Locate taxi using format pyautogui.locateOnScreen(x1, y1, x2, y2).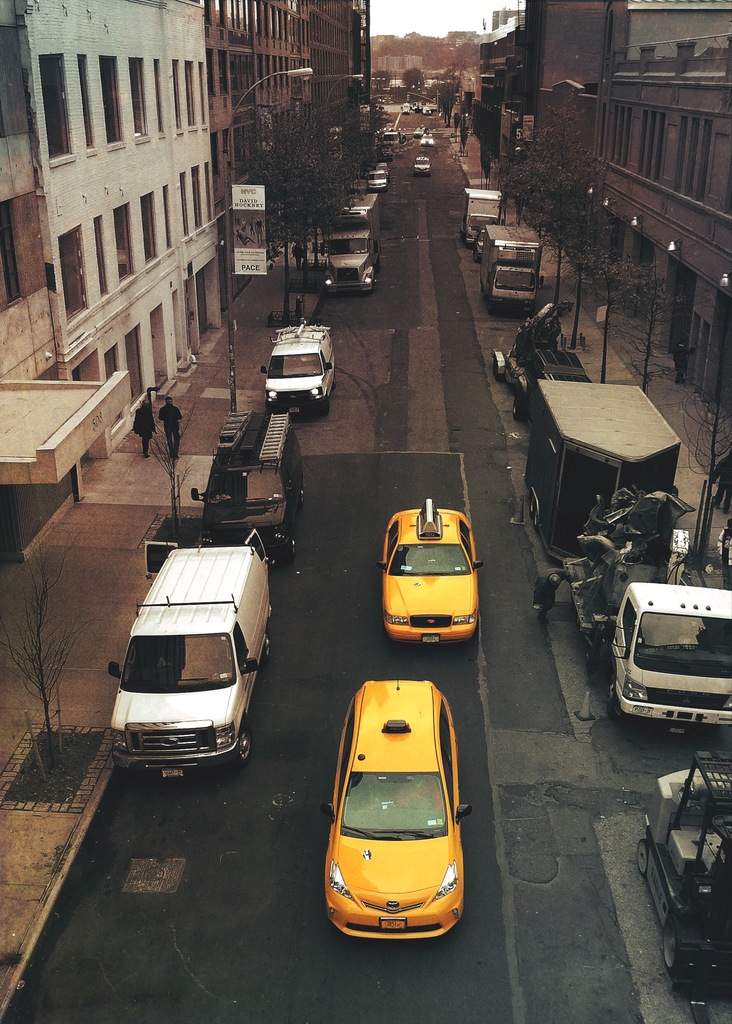
pyautogui.locateOnScreen(320, 669, 477, 942).
